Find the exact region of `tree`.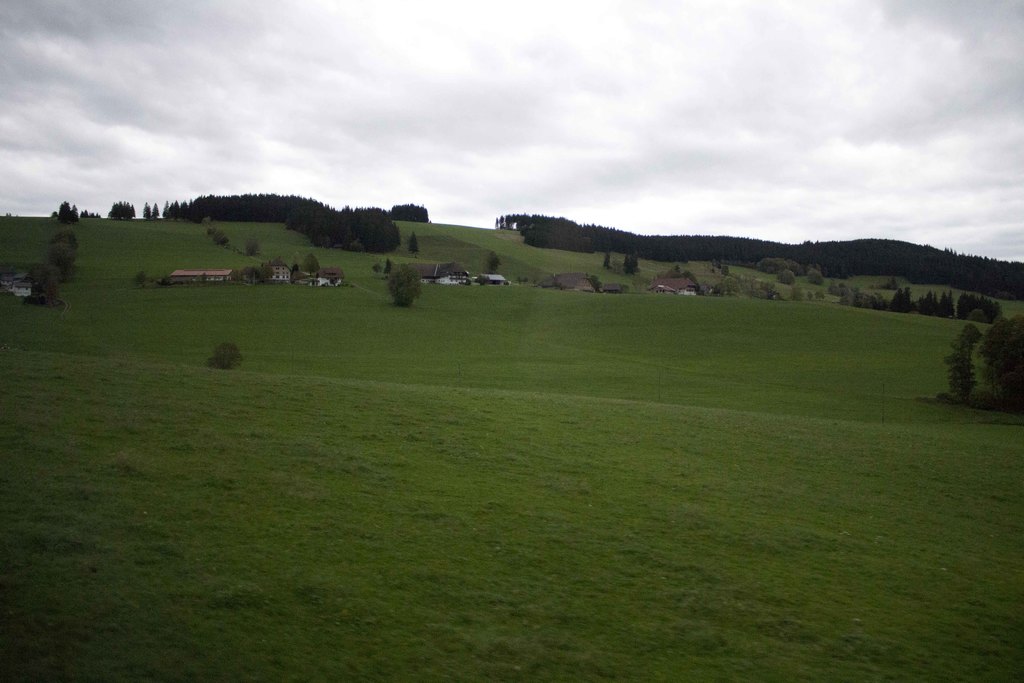
Exact region: detection(406, 231, 417, 254).
